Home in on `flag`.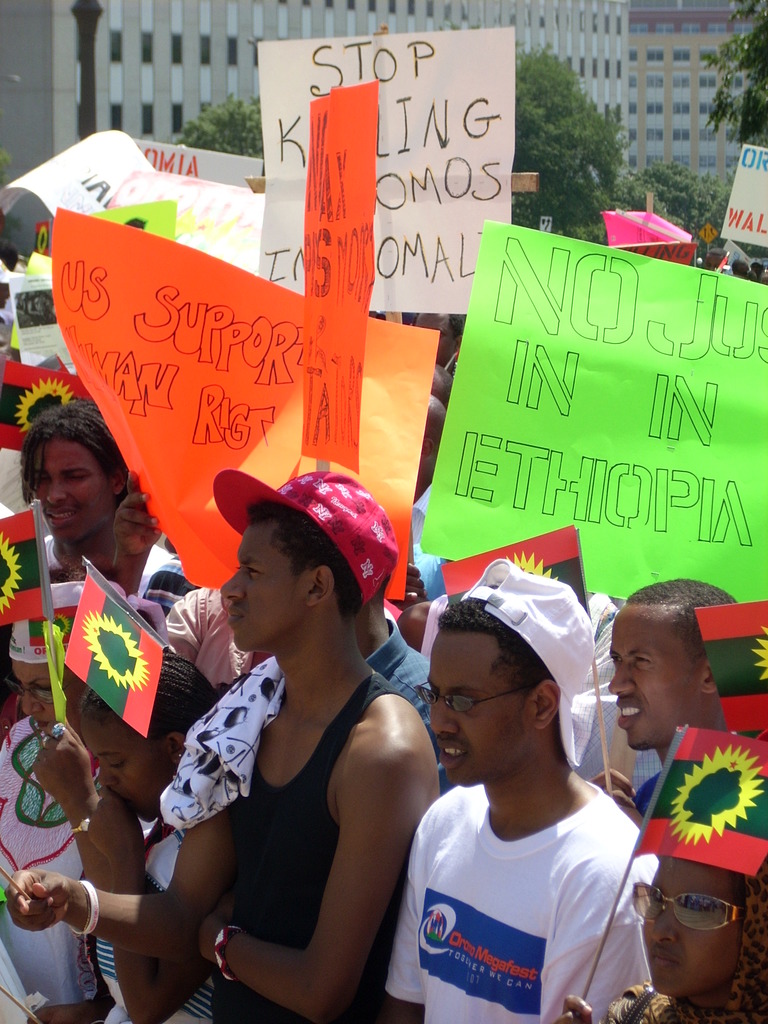
Homed in at x1=718, y1=252, x2=734, y2=281.
